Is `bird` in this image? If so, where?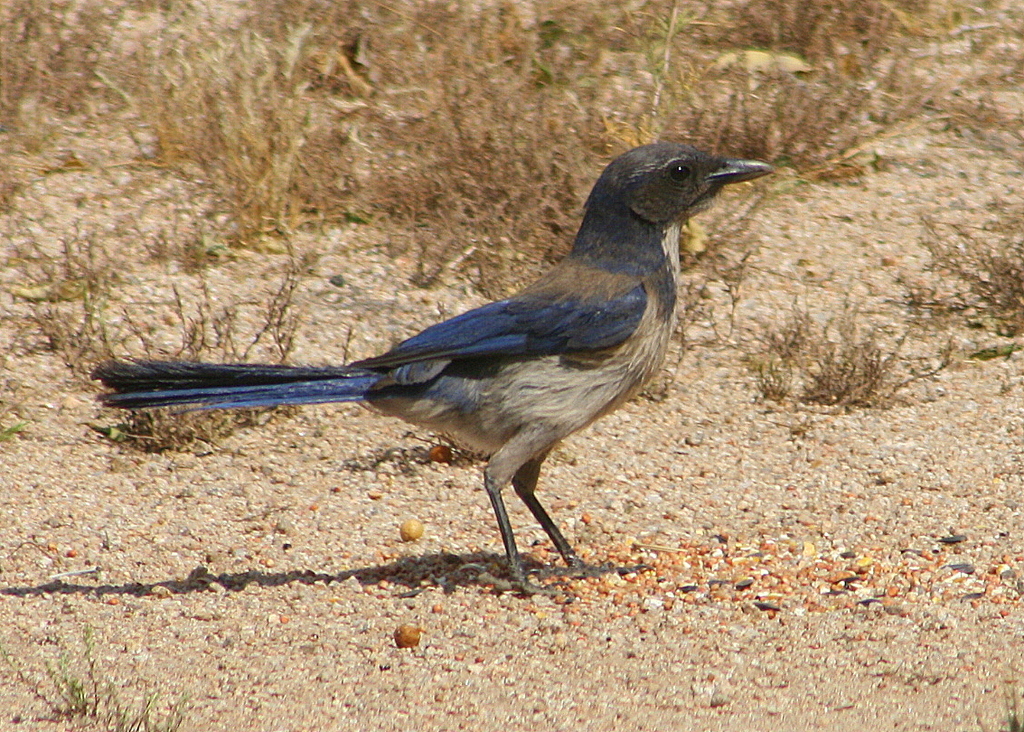
Yes, at pyautogui.locateOnScreen(111, 136, 800, 561).
